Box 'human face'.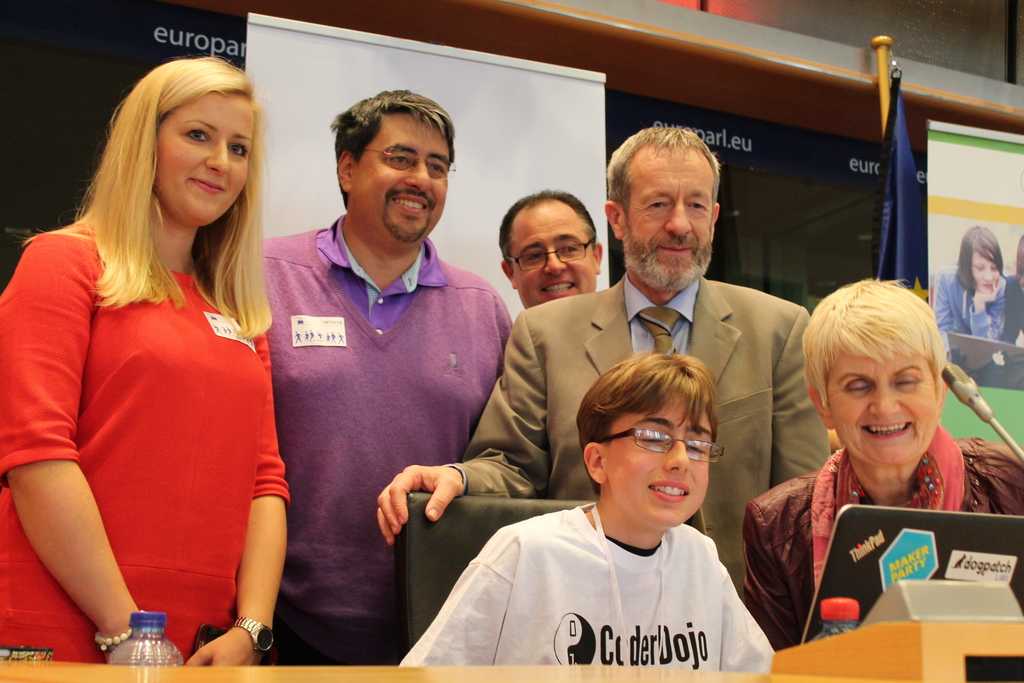
Rect(607, 383, 712, 525).
